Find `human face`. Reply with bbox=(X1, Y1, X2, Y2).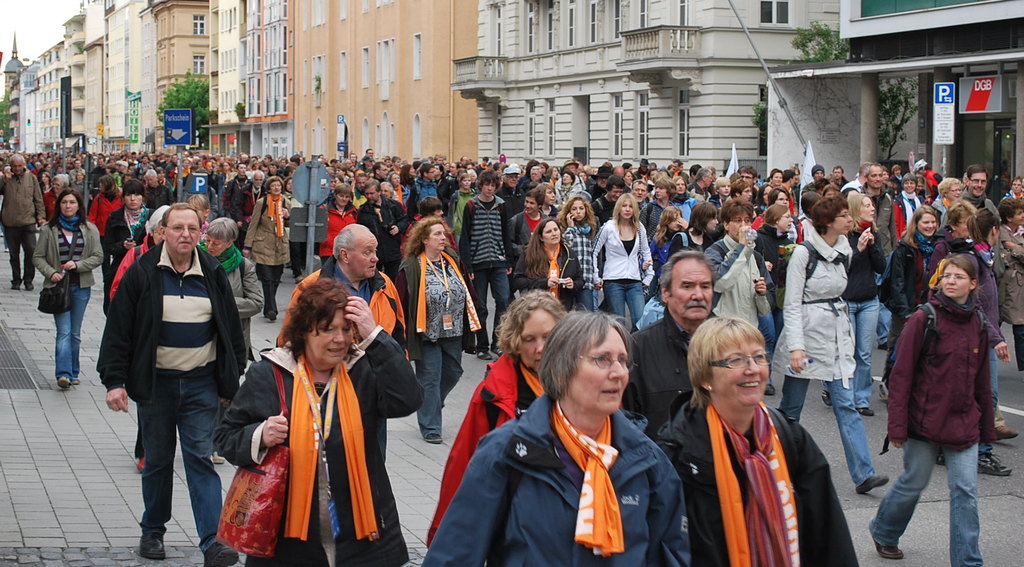
bbox=(269, 181, 280, 194).
